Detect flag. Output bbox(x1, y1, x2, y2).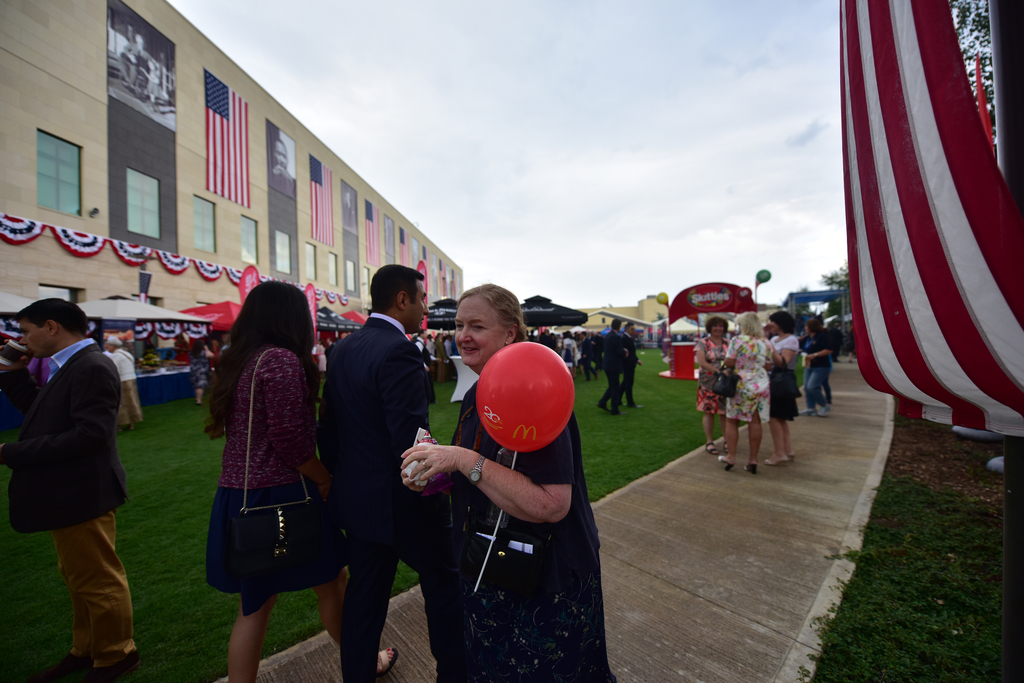
bbox(423, 247, 429, 293).
